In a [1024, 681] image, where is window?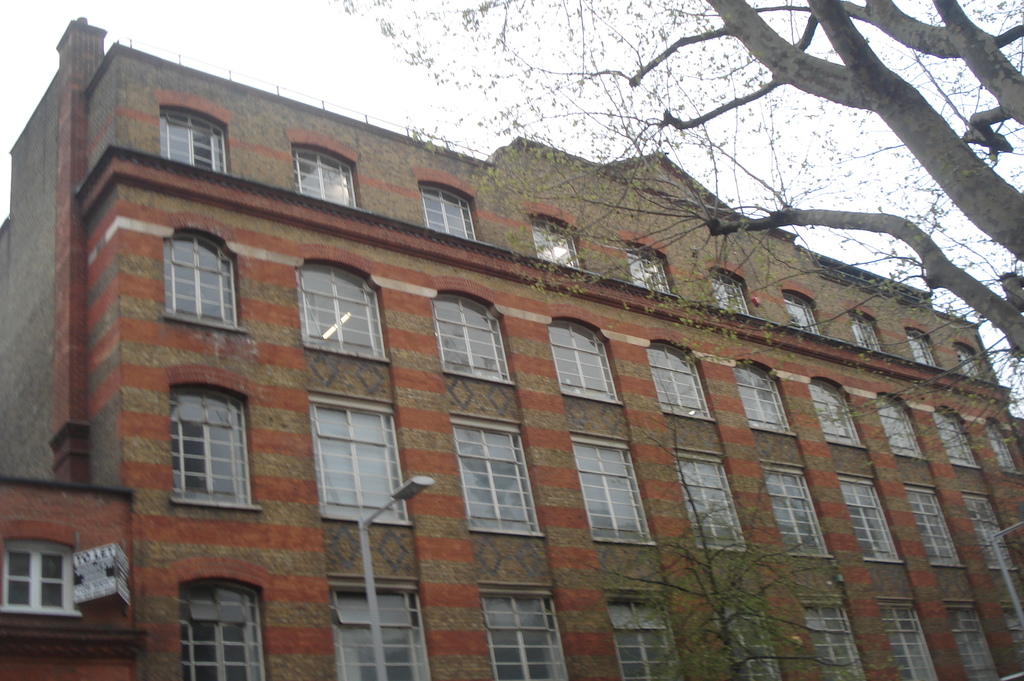
(left=596, top=592, right=686, bottom=680).
